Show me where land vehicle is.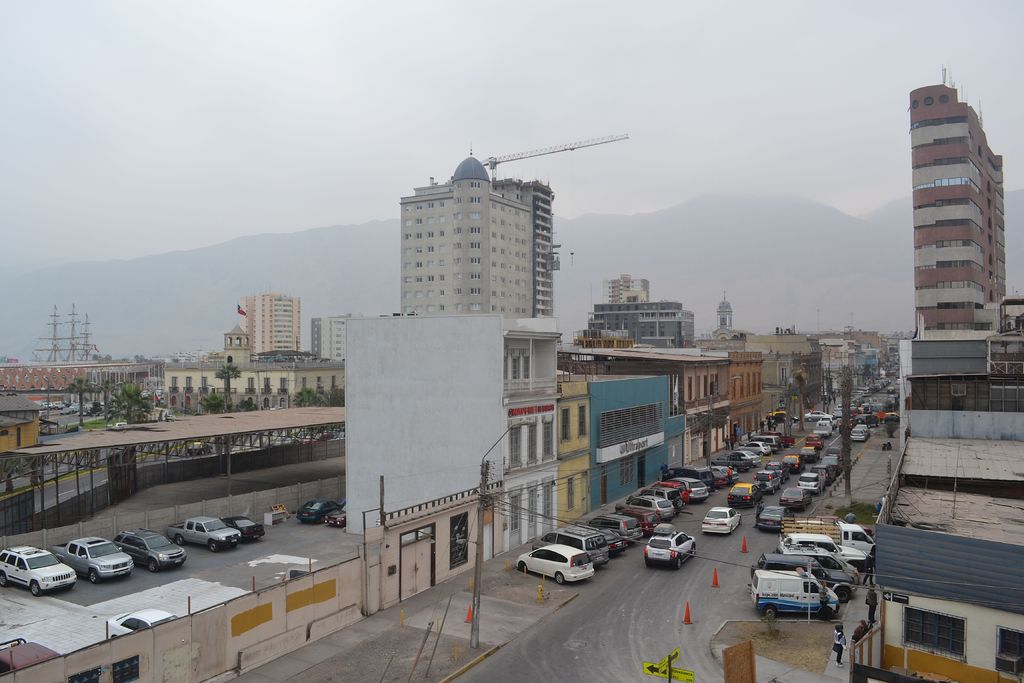
land vehicle is at x1=740 y1=433 x2=785 y2=454.
